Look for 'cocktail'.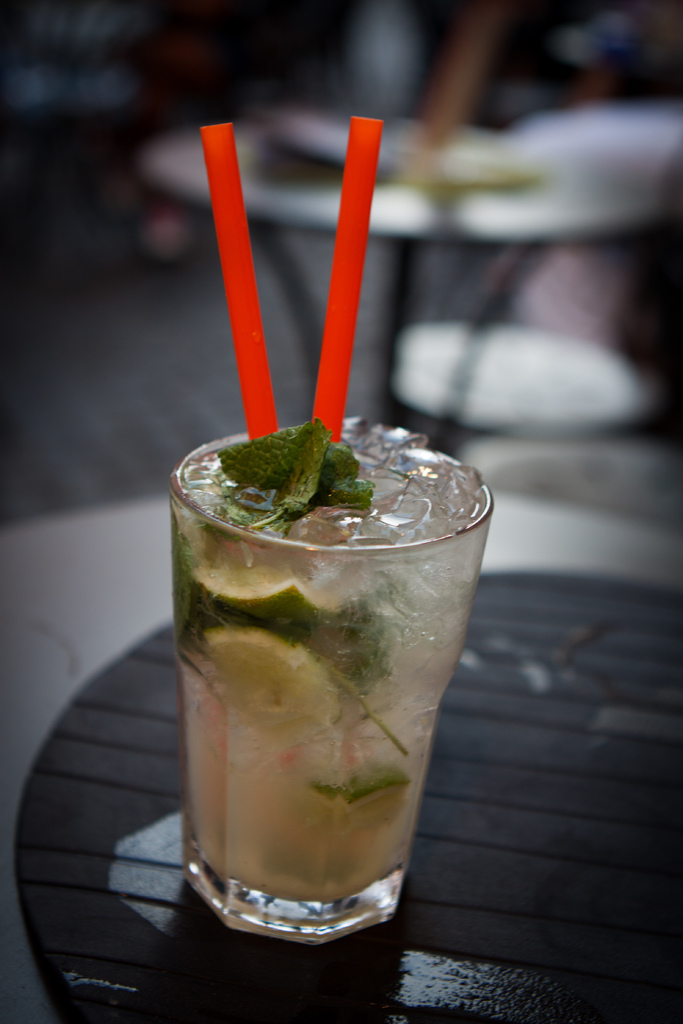
Found: locate(151, 437, 490, 941).
